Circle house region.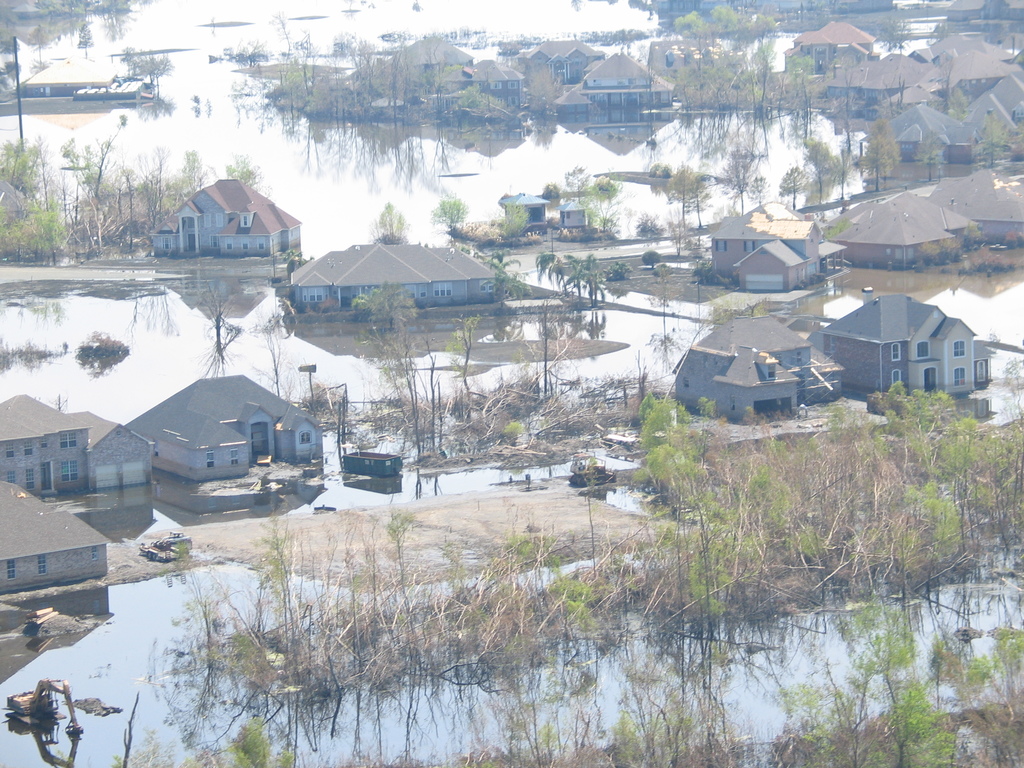
Region: [856, 103, 966, 181].
